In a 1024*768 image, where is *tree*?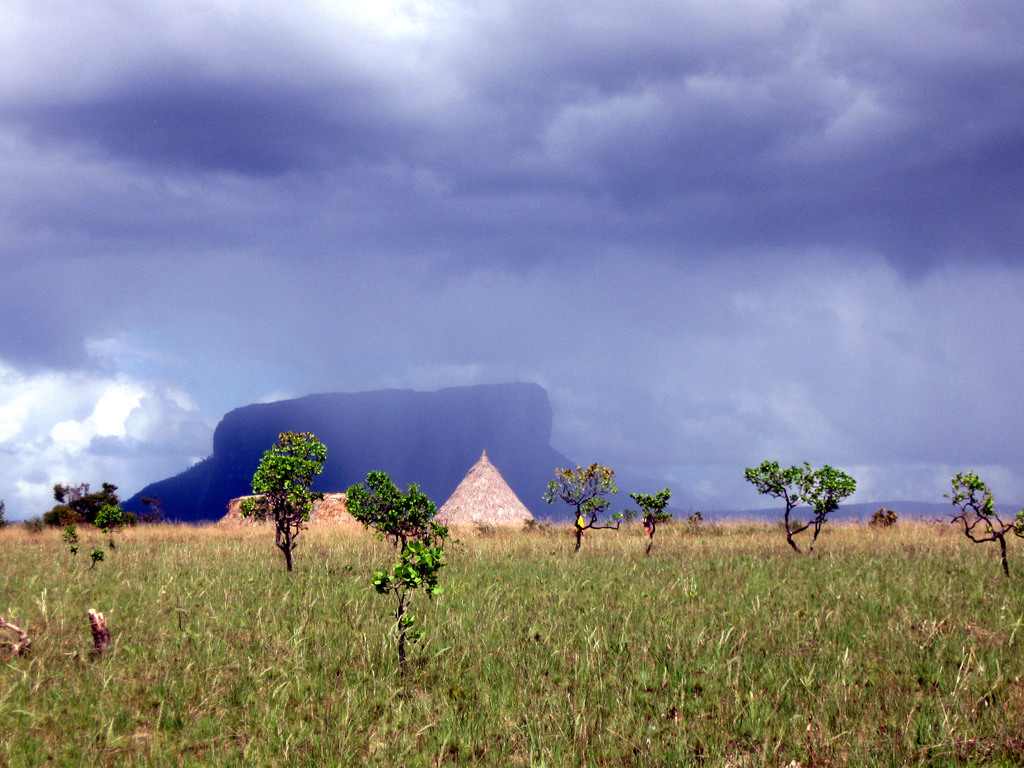
region(948, 474, 1023, 579).
